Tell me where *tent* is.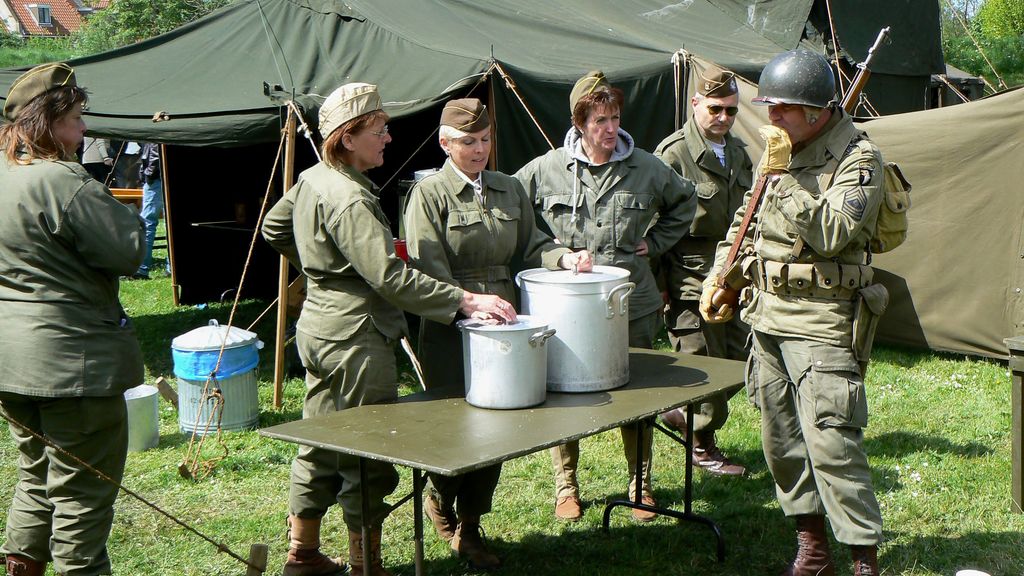
*tent* is at pyautogui.locateOnScreen(724, 87, 1023, 373).
